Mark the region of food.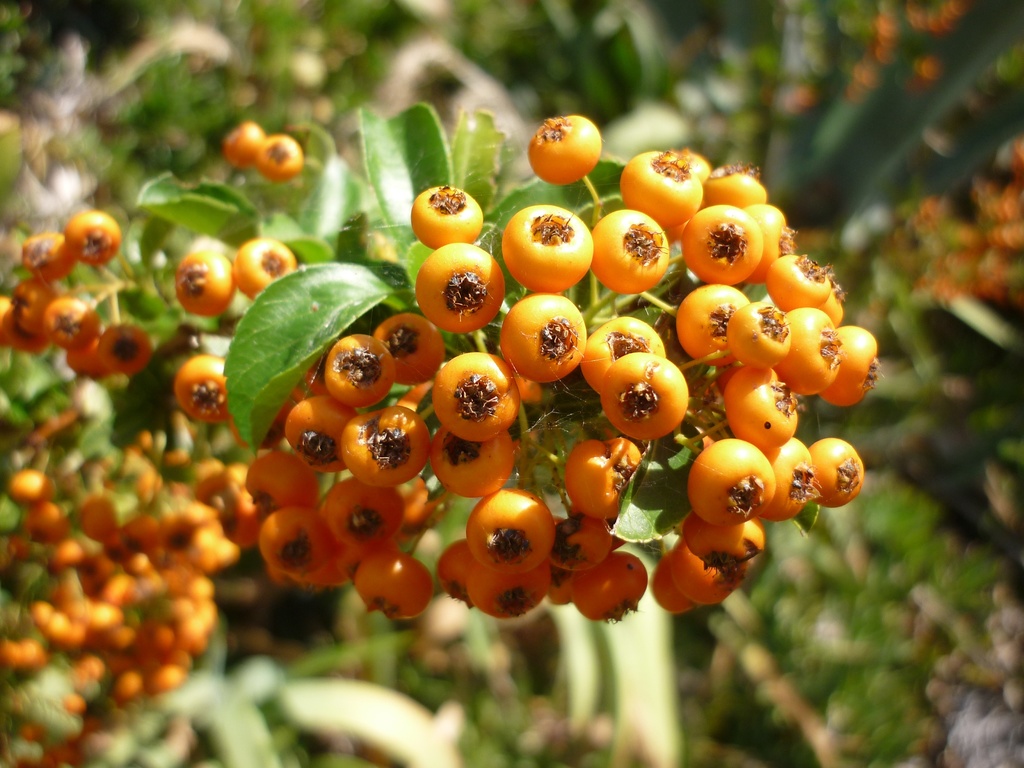
Region: (172, 352, 232, 424).
